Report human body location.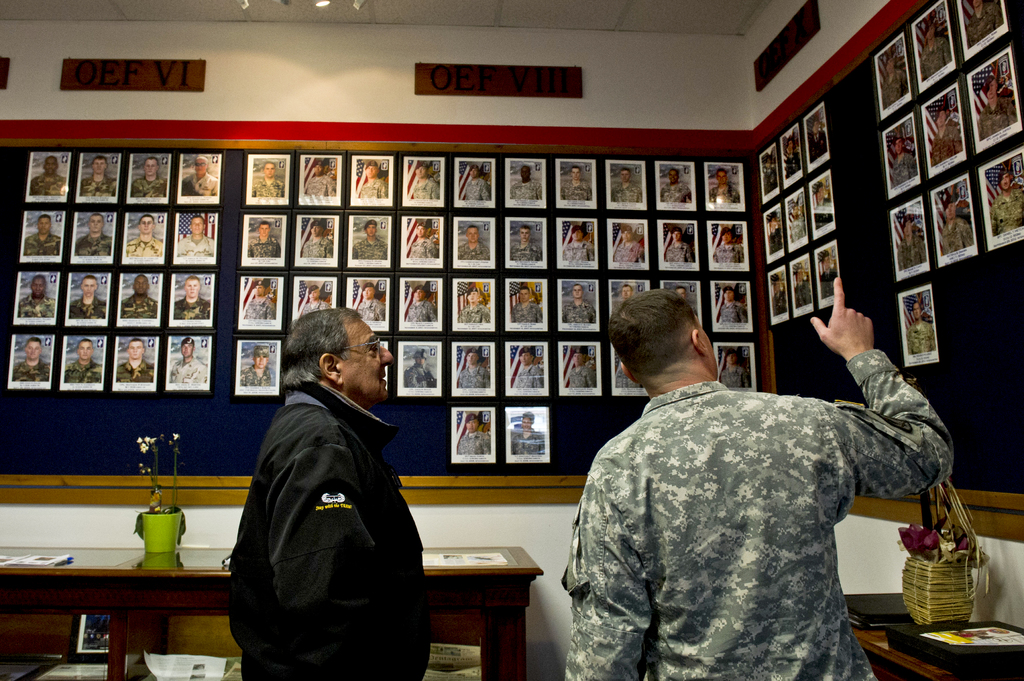
Report: 878 73 900 107.
